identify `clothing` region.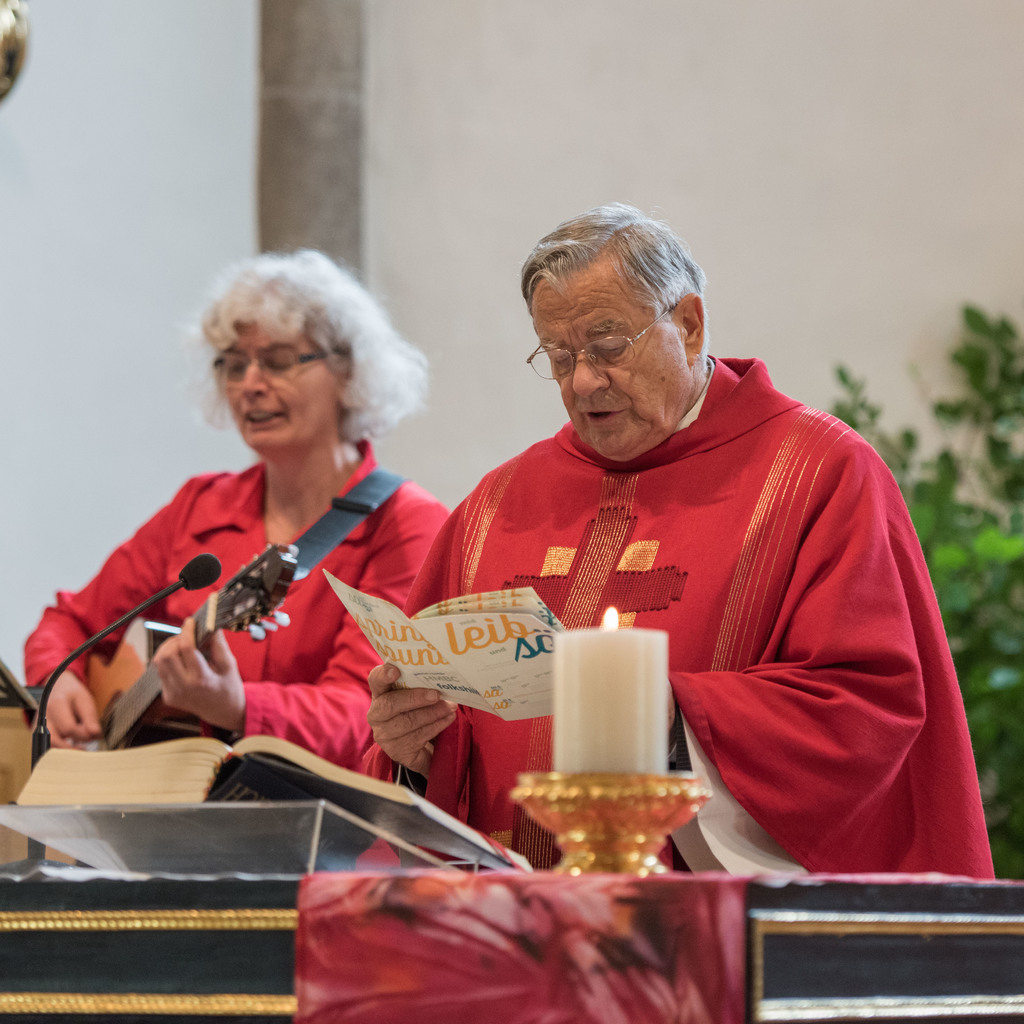
Region: (x1=402, y1=321, x2=975, y2=887).
